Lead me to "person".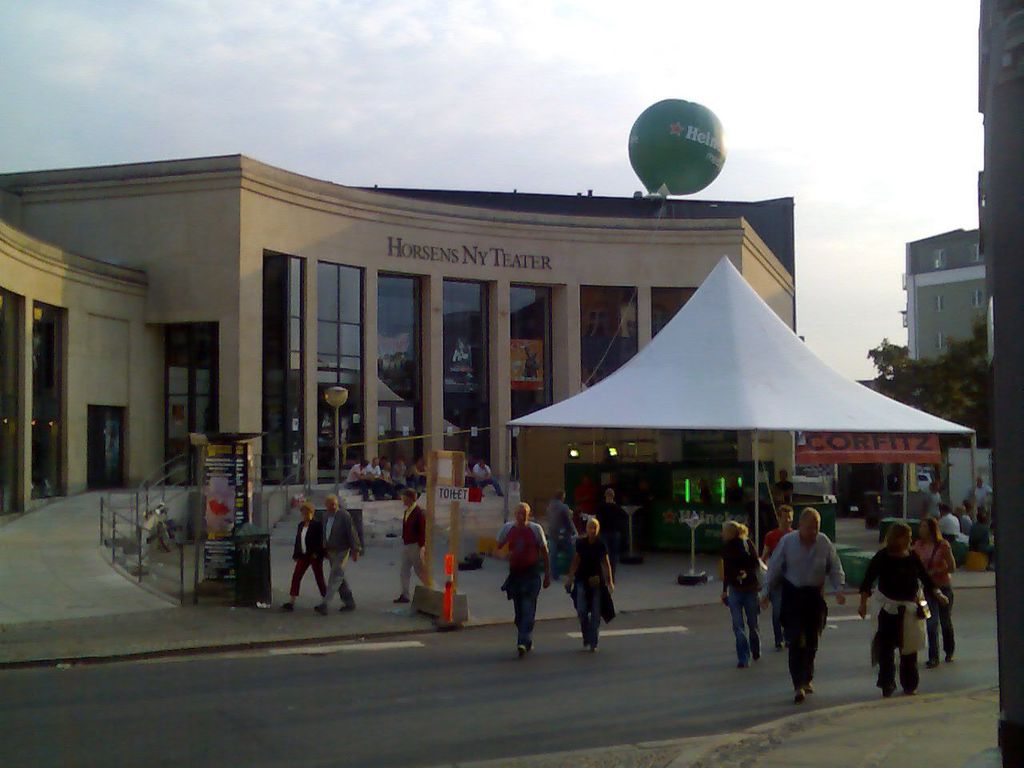
Lead to detection(281, 502, 330, 614).
